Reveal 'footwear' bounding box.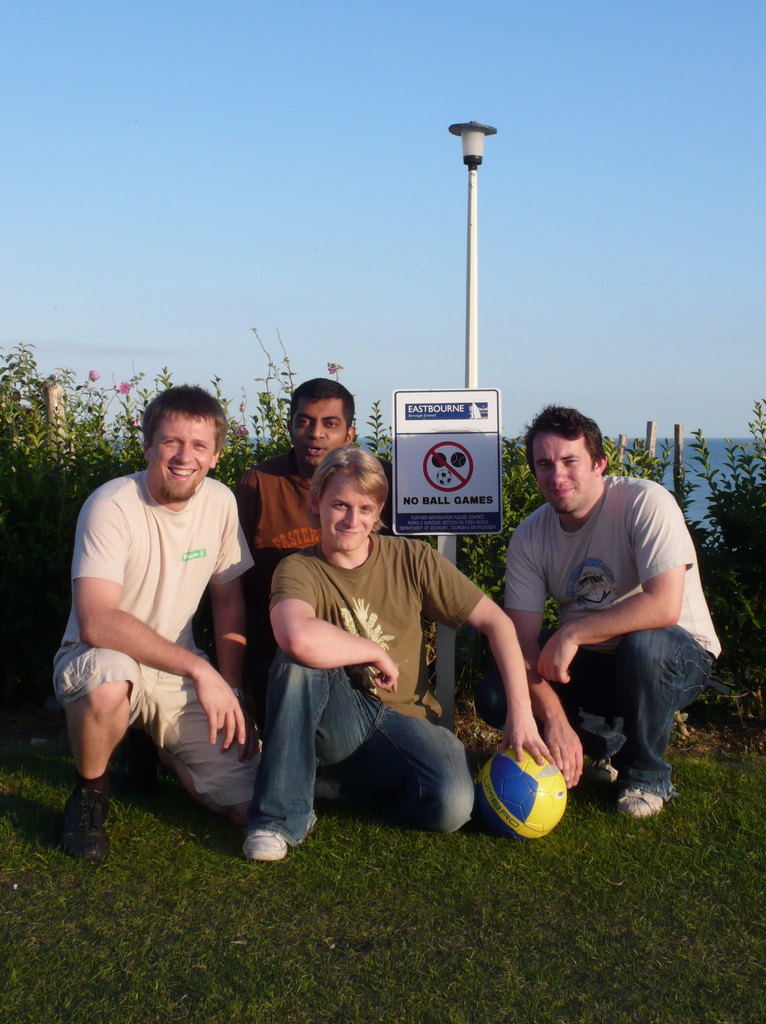
Revealed: detection(68, 788, 108, 863).
